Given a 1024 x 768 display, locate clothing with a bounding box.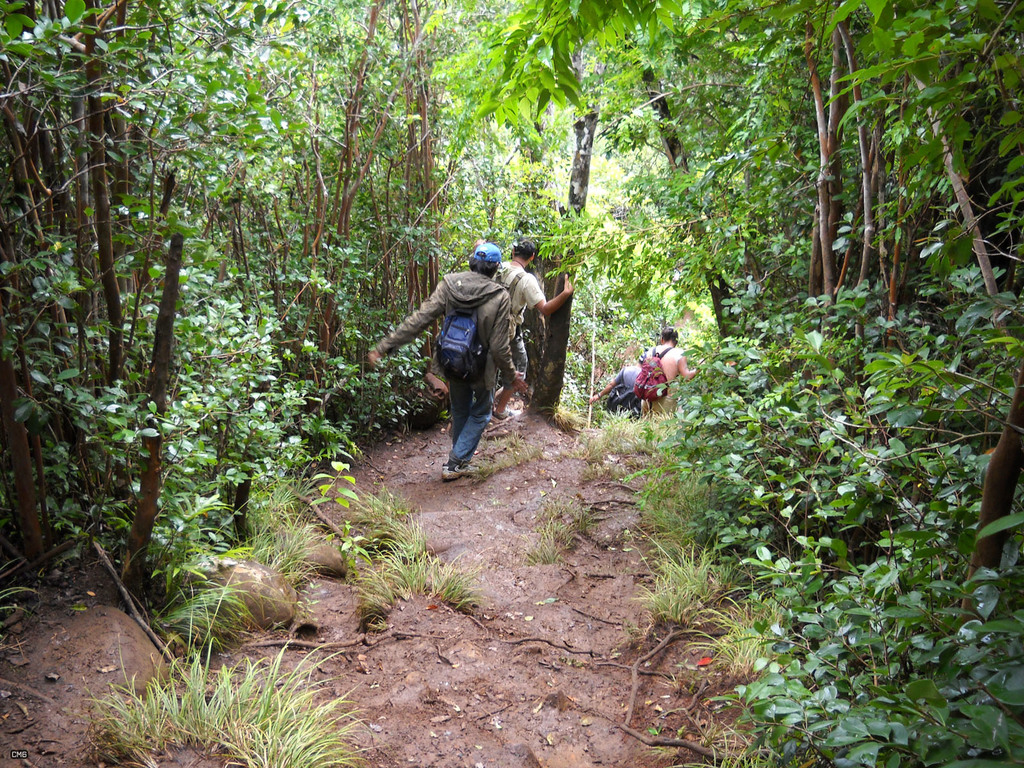
Located: region(374, 269, 517, 376).
